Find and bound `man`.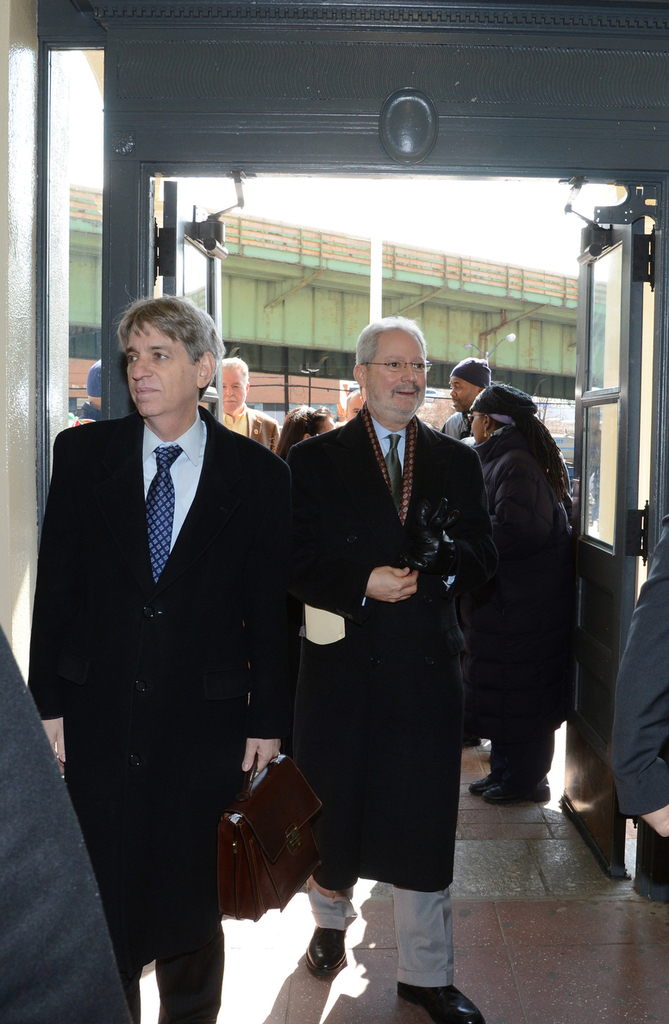
Bound: detection(284, 312, 490, 1023).
